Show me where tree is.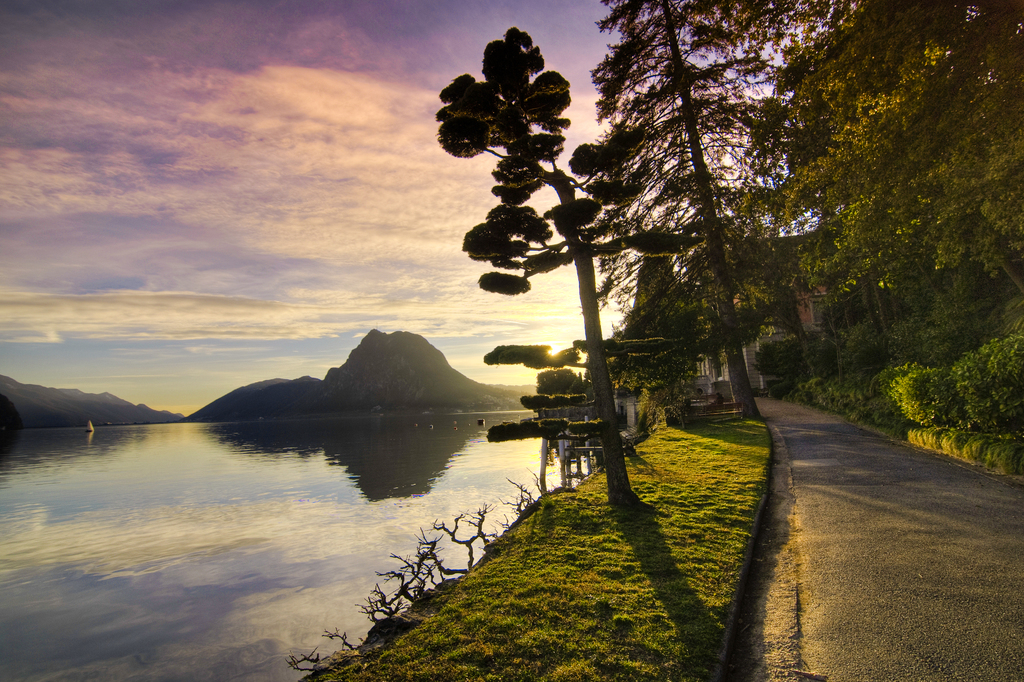
tree is at left=430, top=26, right=706, bottom=503.
